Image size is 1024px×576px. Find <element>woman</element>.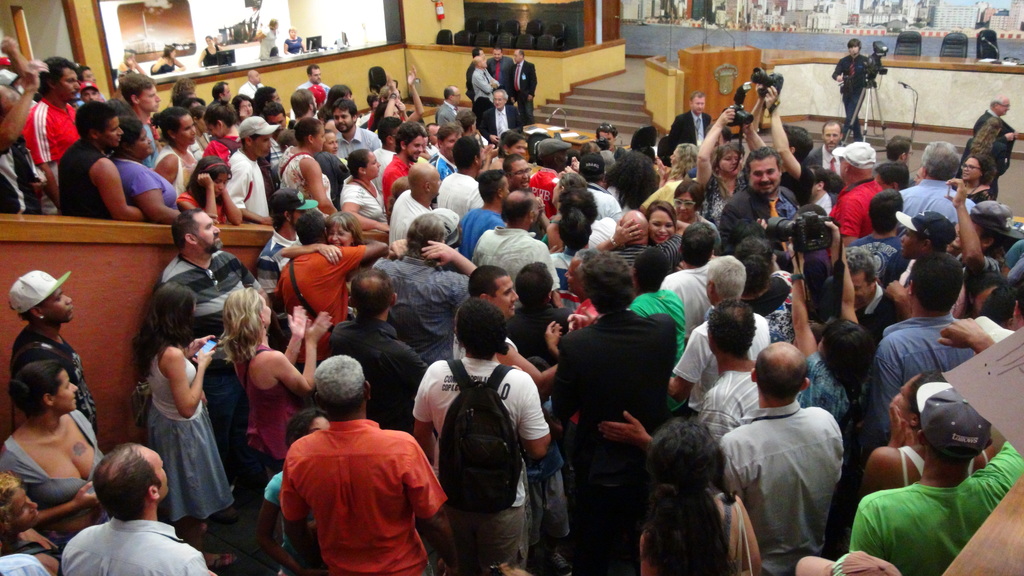
<box>278,117,335,215</box>.
